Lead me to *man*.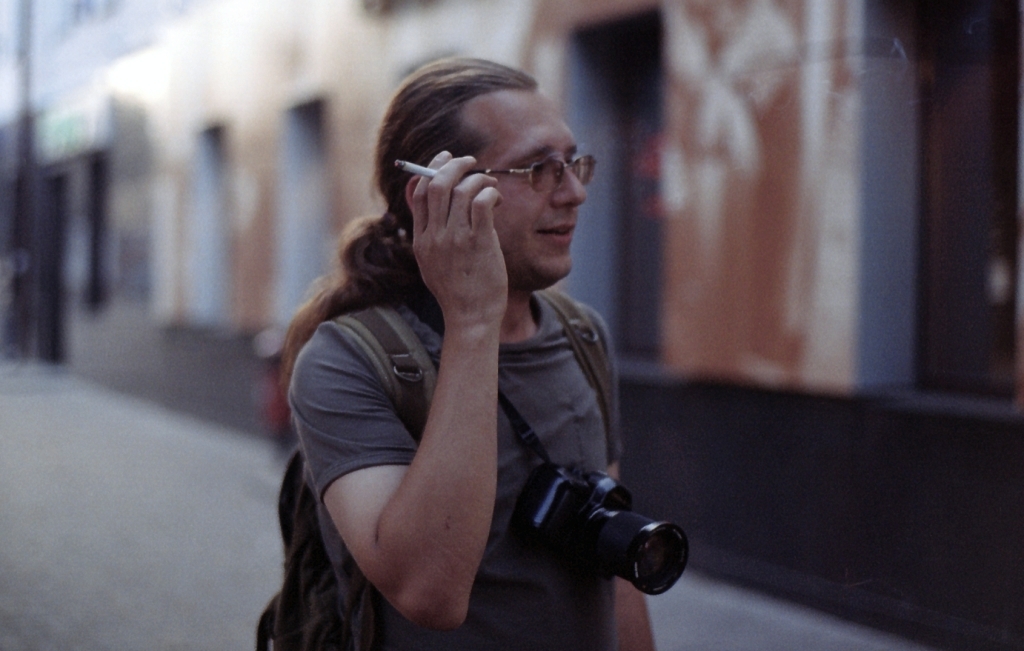
Lead to [259,44,677,646].
